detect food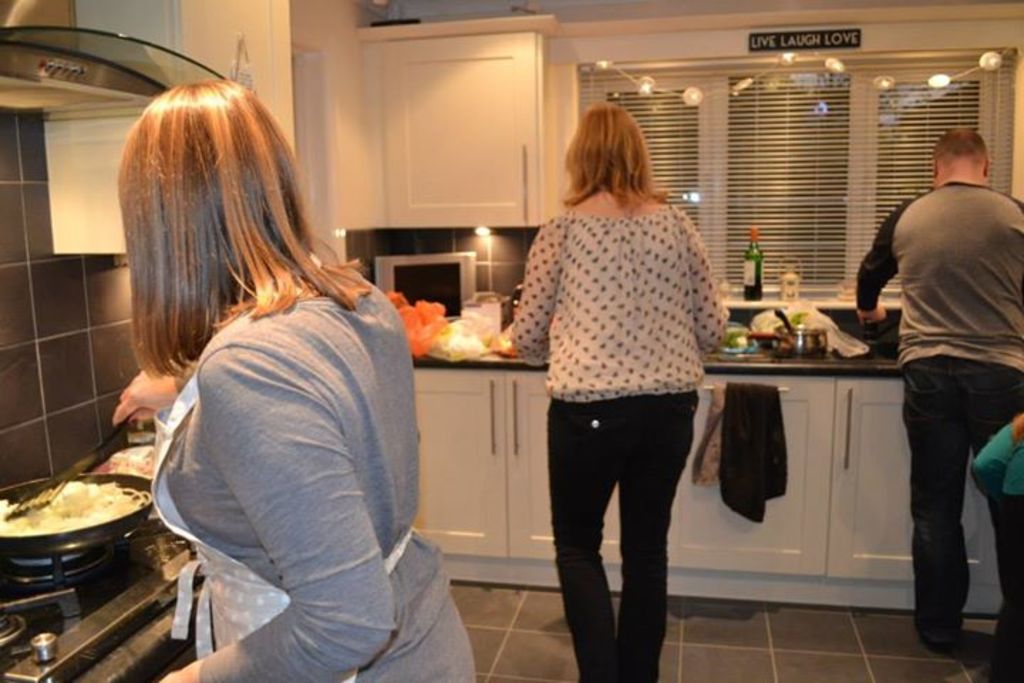
select_region(387, 289, 455, 363)
